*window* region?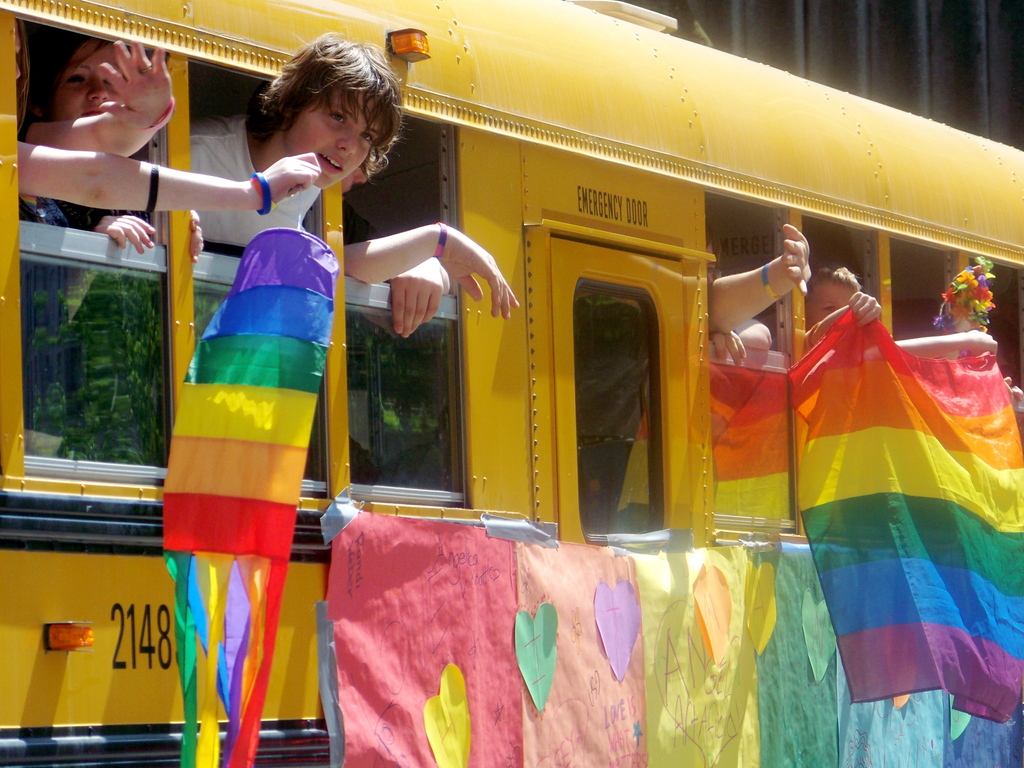
left=712, top=365, right=793, bottom=545
